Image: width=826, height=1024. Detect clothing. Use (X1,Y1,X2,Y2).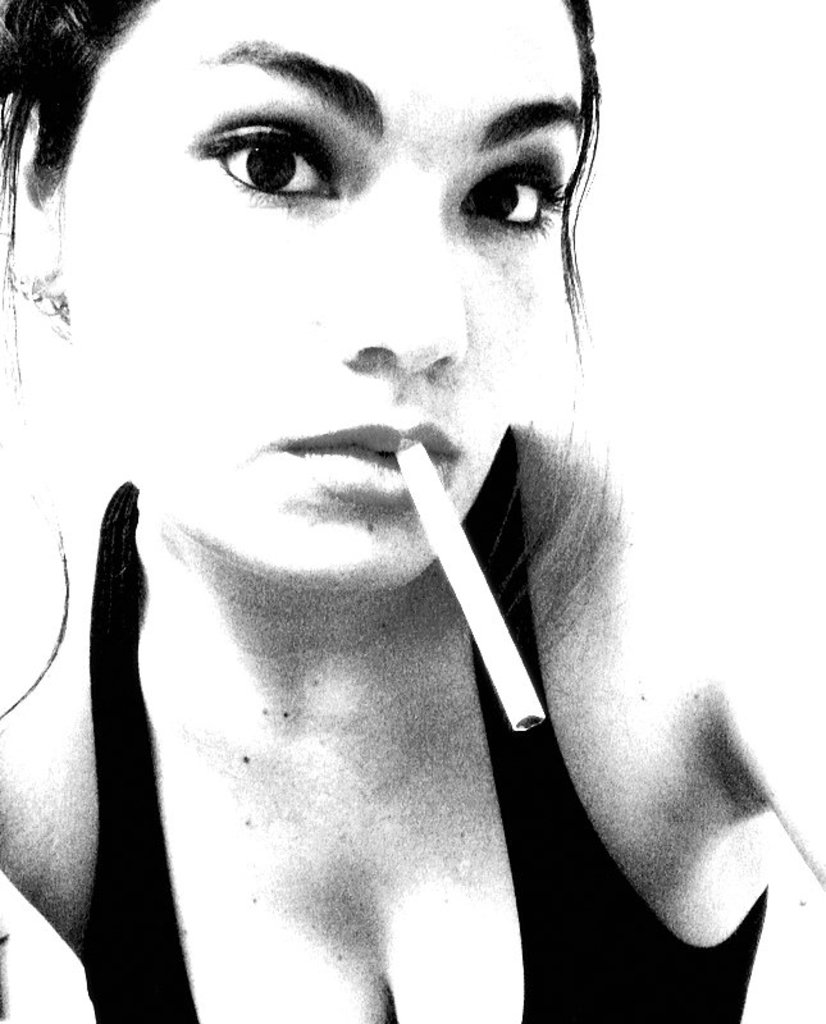
(51,468,786,1023).
